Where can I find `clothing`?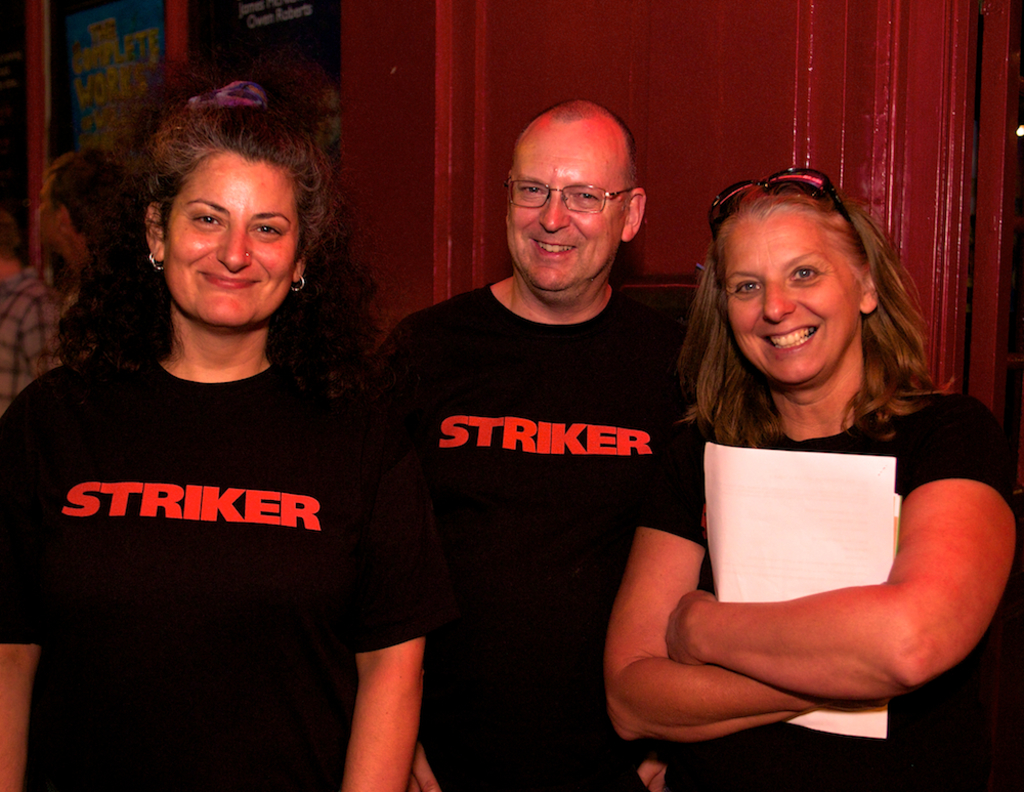
You can find it at <bbox>0, 311, 474, 791</bbox>.
